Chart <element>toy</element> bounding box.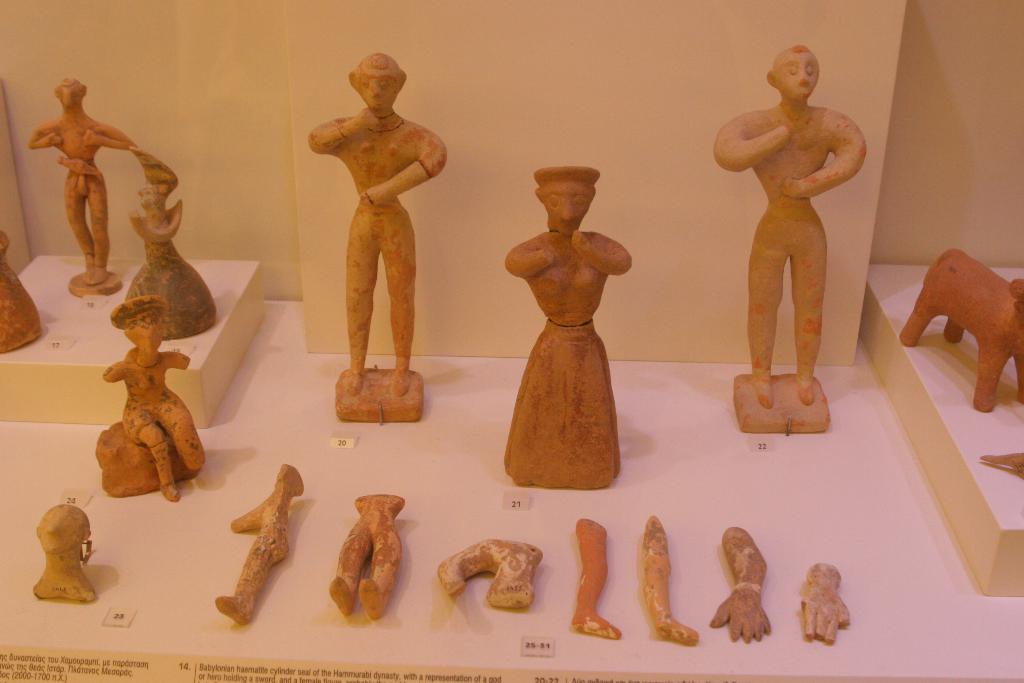
Charted: (900, 251, 1023, 413).
